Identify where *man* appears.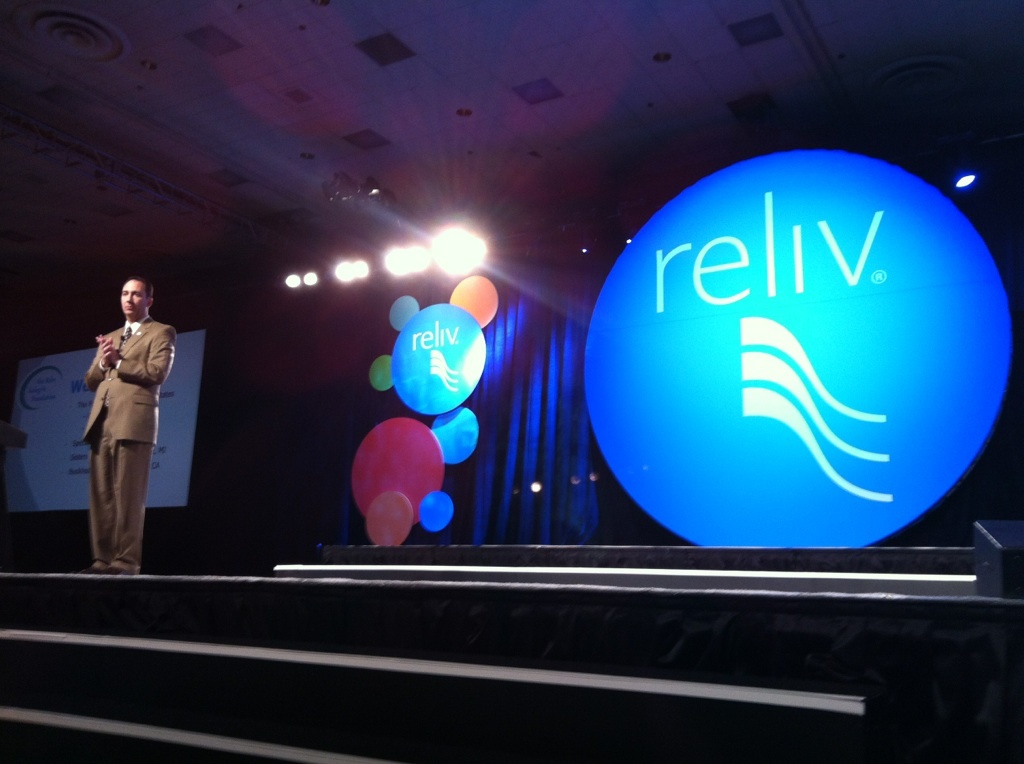
Appears at <box>62,281,171,580</box>.
